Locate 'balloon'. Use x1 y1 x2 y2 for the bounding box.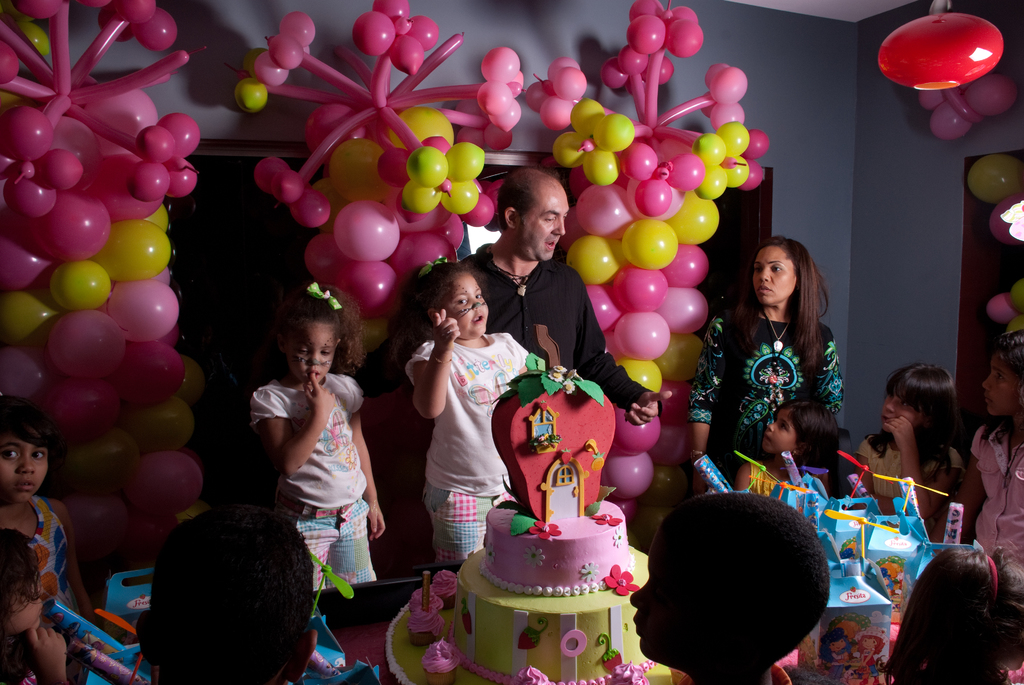
703 61 732 87.
